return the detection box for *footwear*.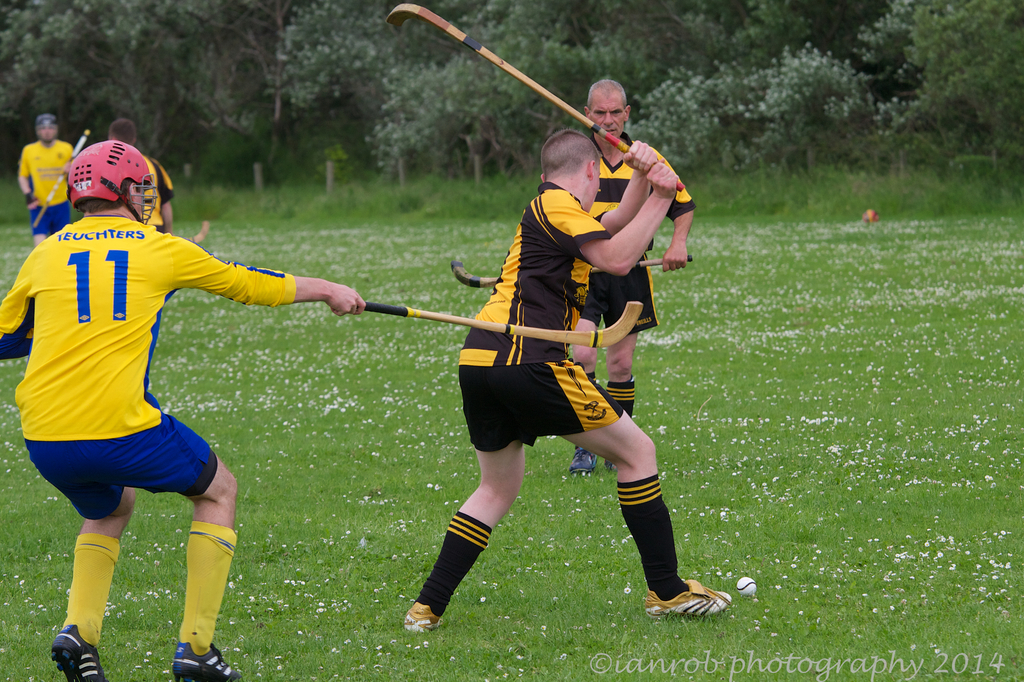
(left=646, top=582, right=735, bottom=614).
